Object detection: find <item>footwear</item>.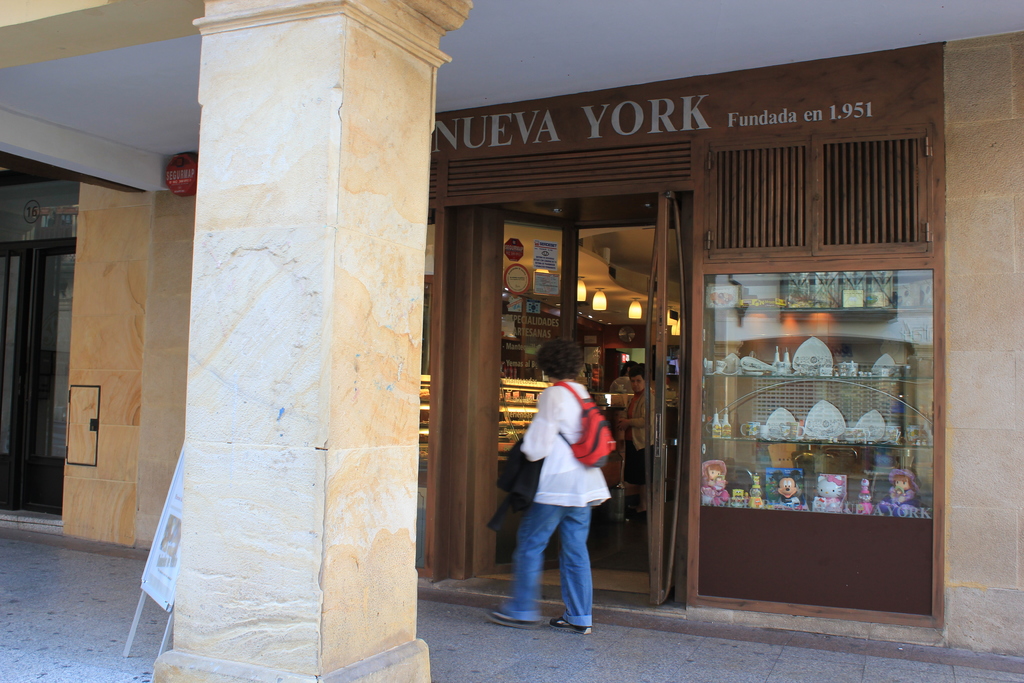
<region>550, 618, 592, 636</region>.
